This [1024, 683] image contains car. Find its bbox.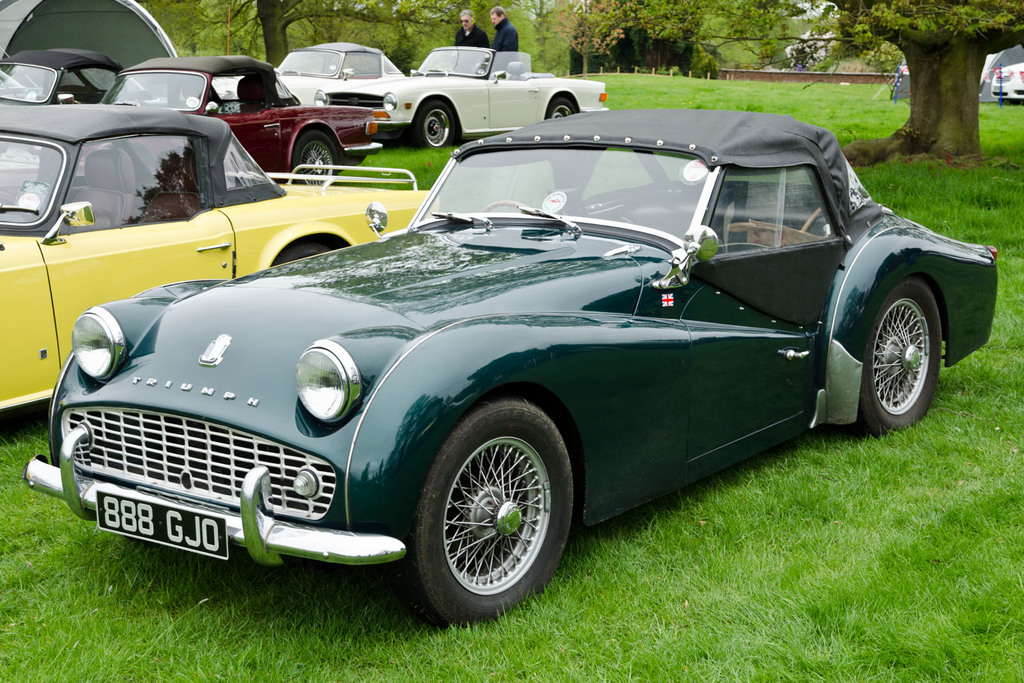
bbox(0, 95, 438, 421).
